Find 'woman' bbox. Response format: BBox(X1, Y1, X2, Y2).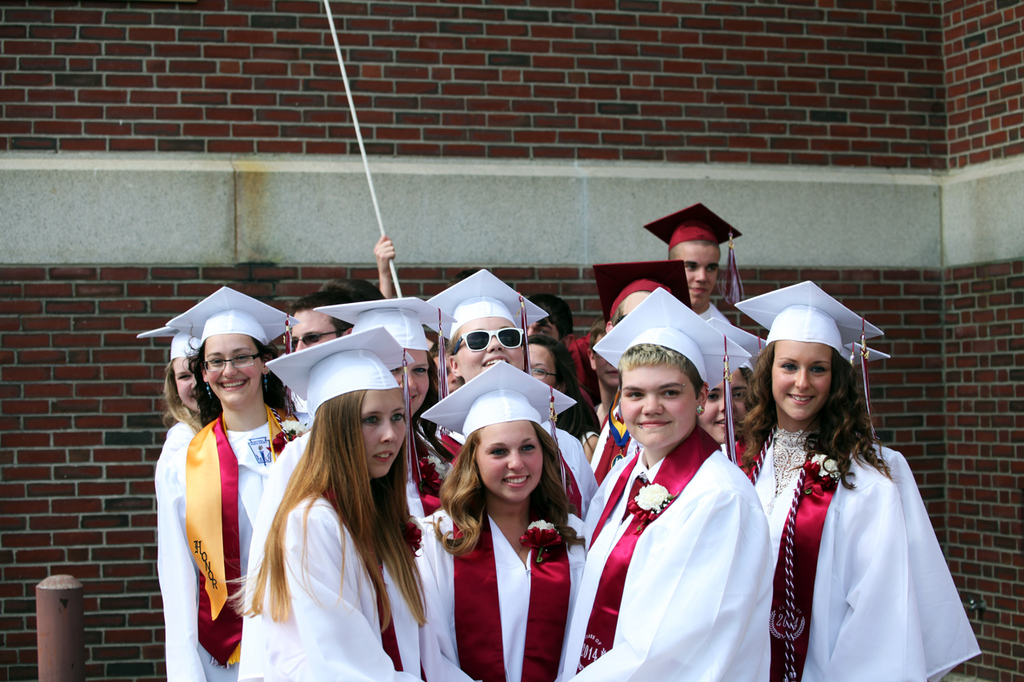
BBox(240, 328, 480, 681).
